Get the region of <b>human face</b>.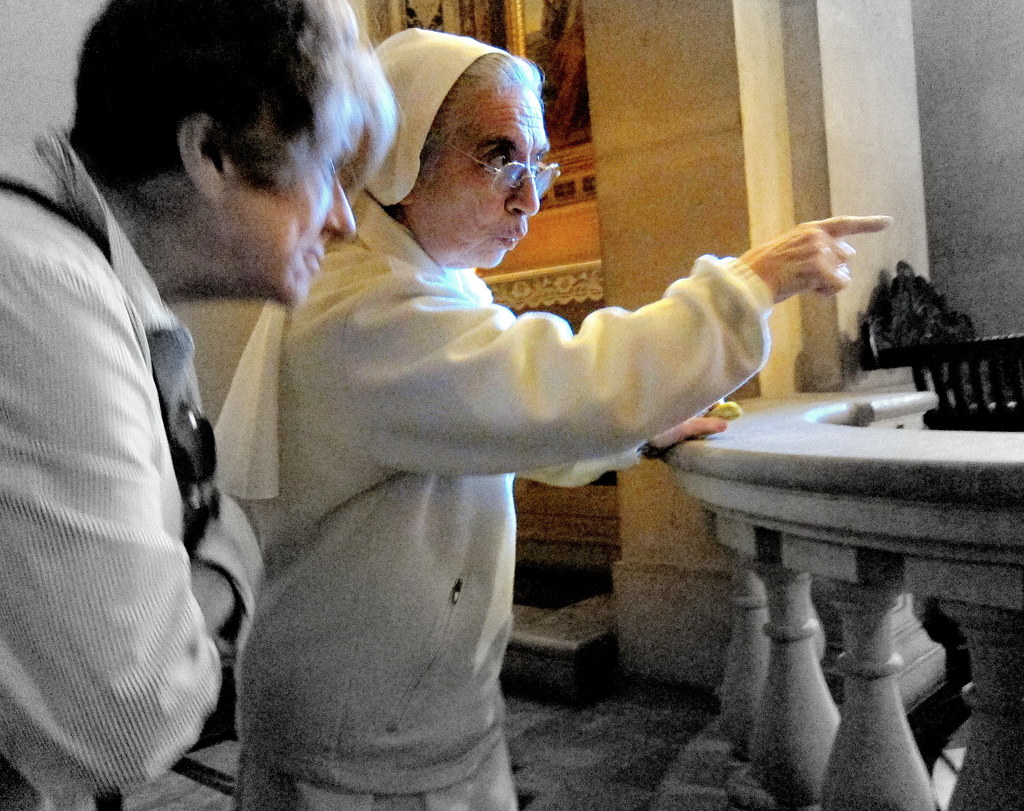
detection(405, 81, 551, 268).
